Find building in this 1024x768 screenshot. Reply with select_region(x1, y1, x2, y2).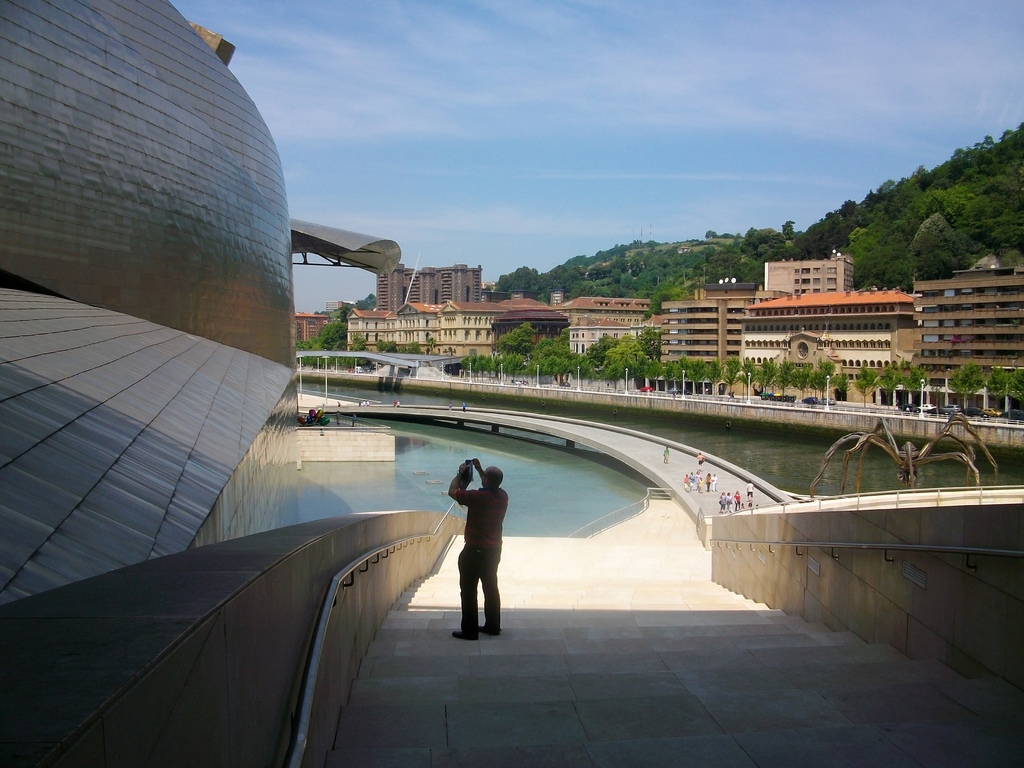
select_region(742, 290, 910, 378).
